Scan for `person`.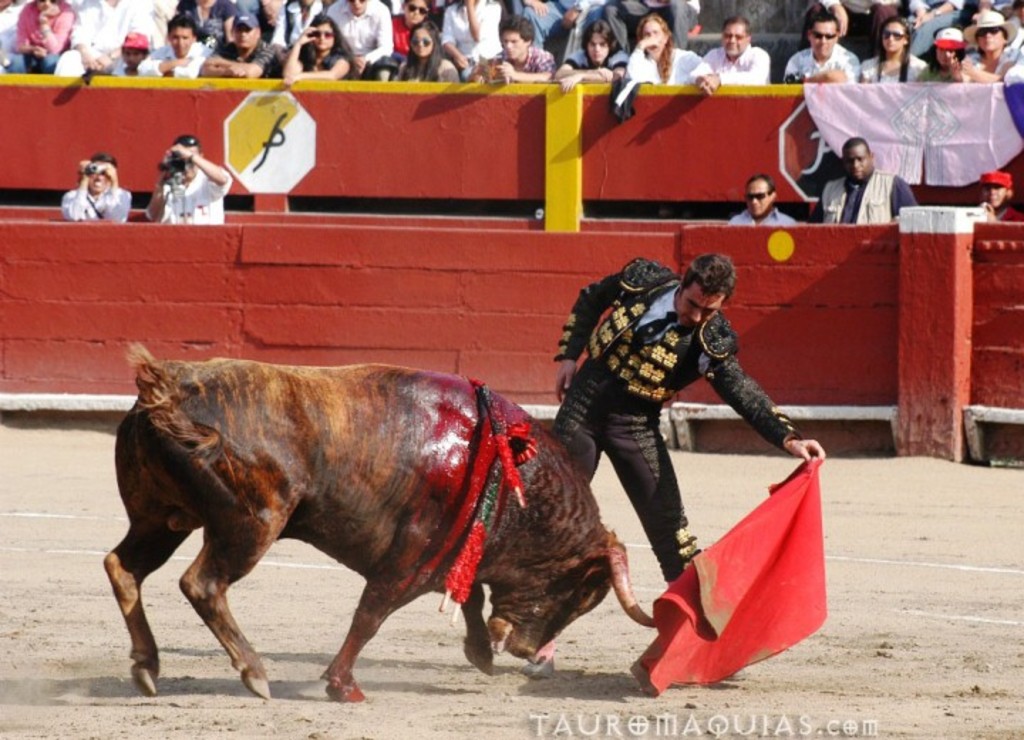
Scan result: detection(60, 155, 137, 223).
